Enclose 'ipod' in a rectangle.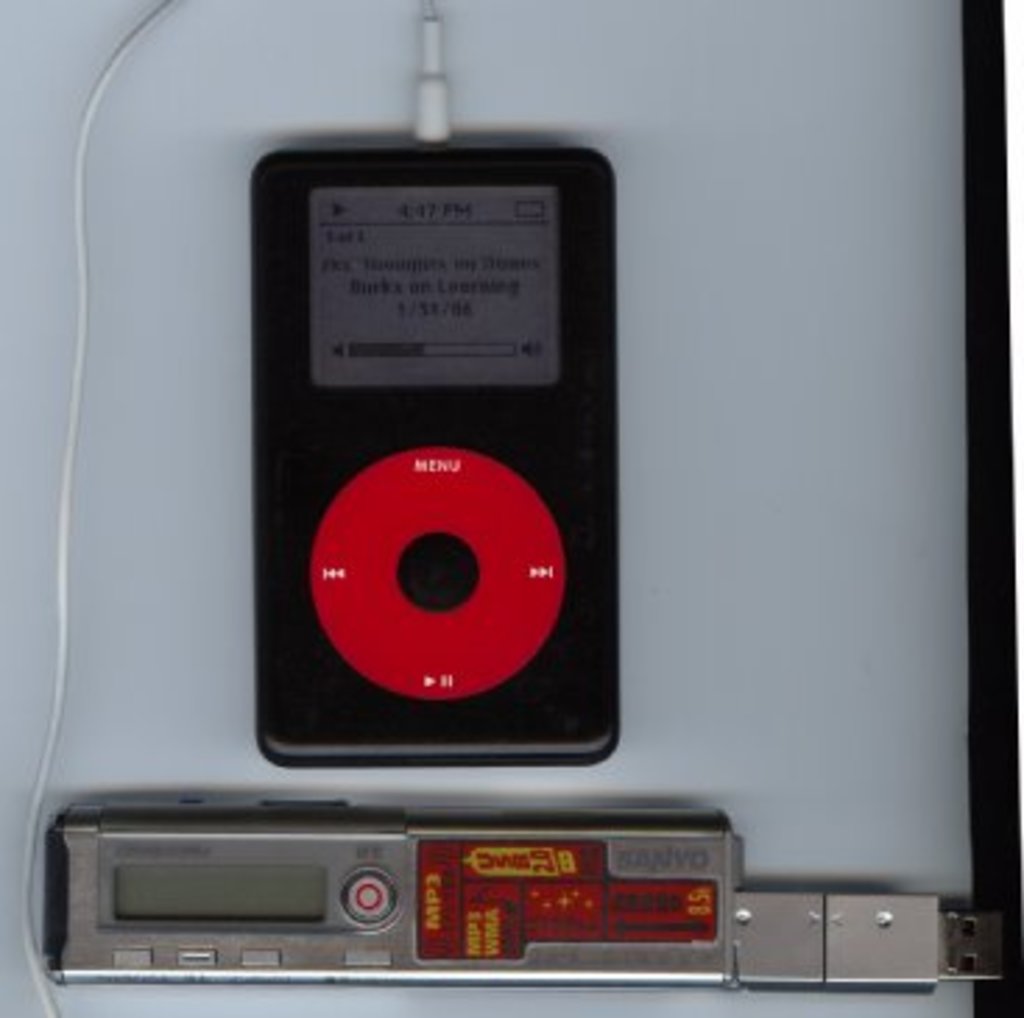
select_region(246, 148, 619, 767).
